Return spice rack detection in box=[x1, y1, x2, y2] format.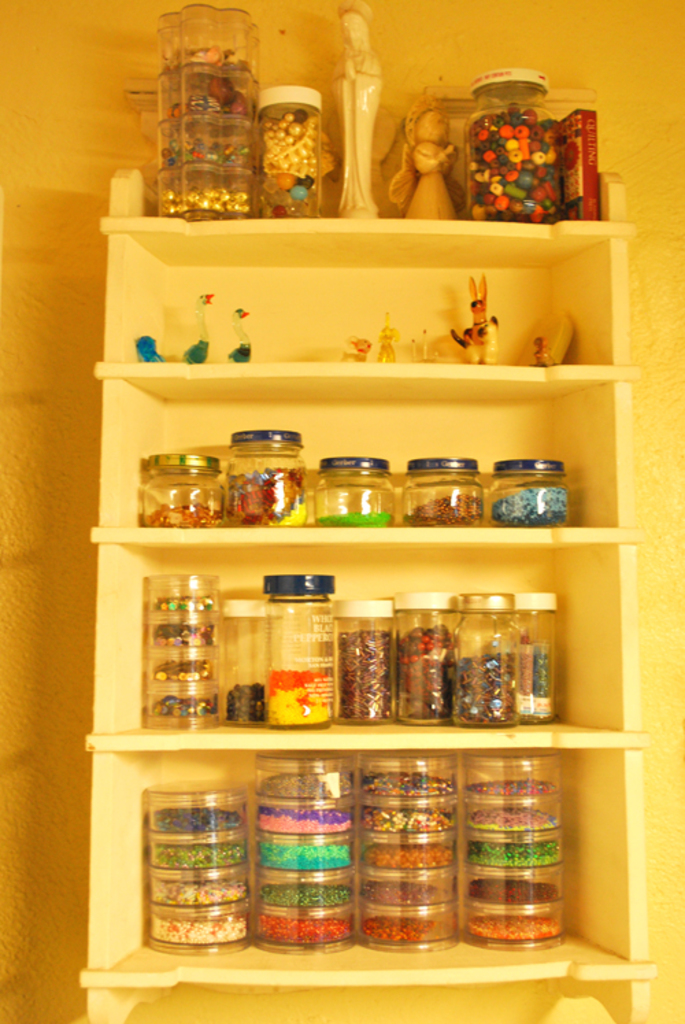
box=[125, 415, 564, 525].
